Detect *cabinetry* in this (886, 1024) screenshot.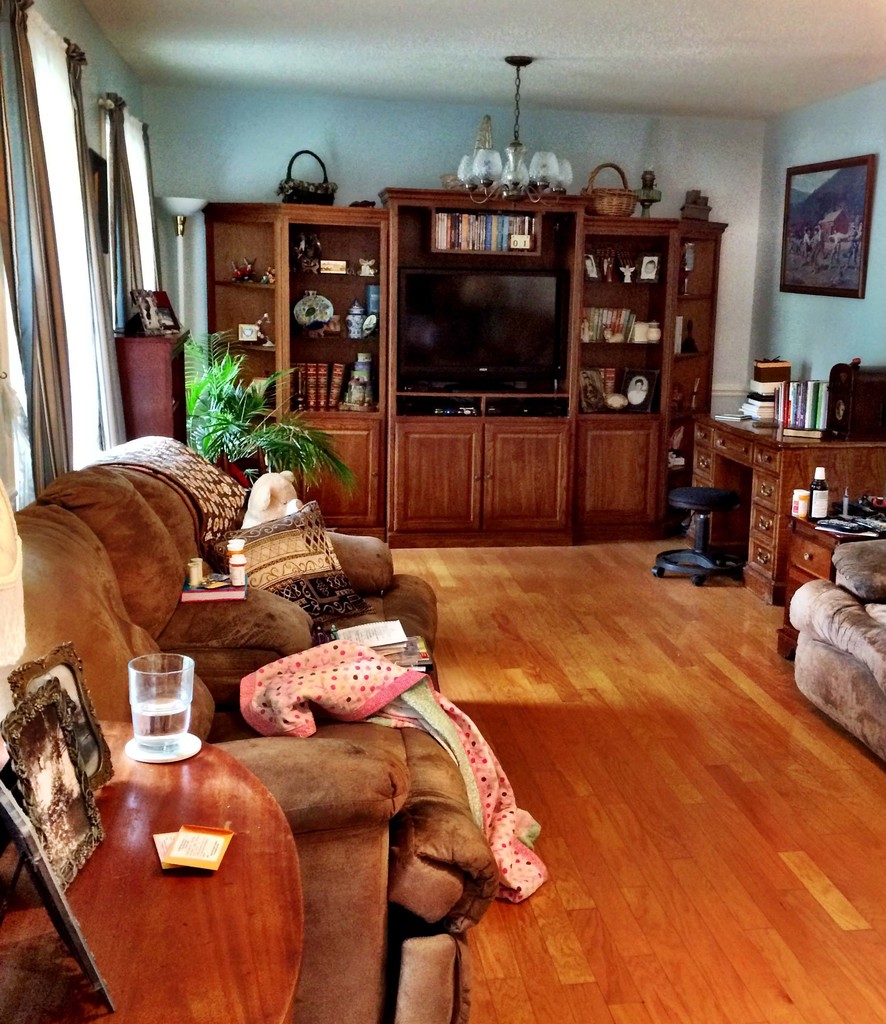
Detection: (748,500,778,542).
